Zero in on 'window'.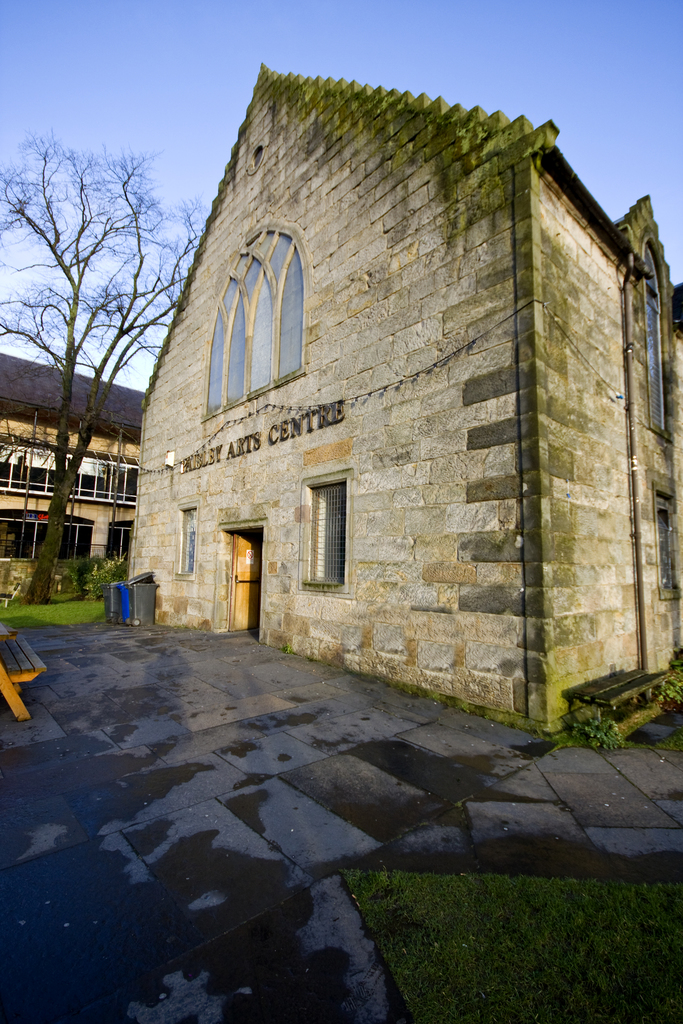
Zeroed in: [104,518,134,559].
